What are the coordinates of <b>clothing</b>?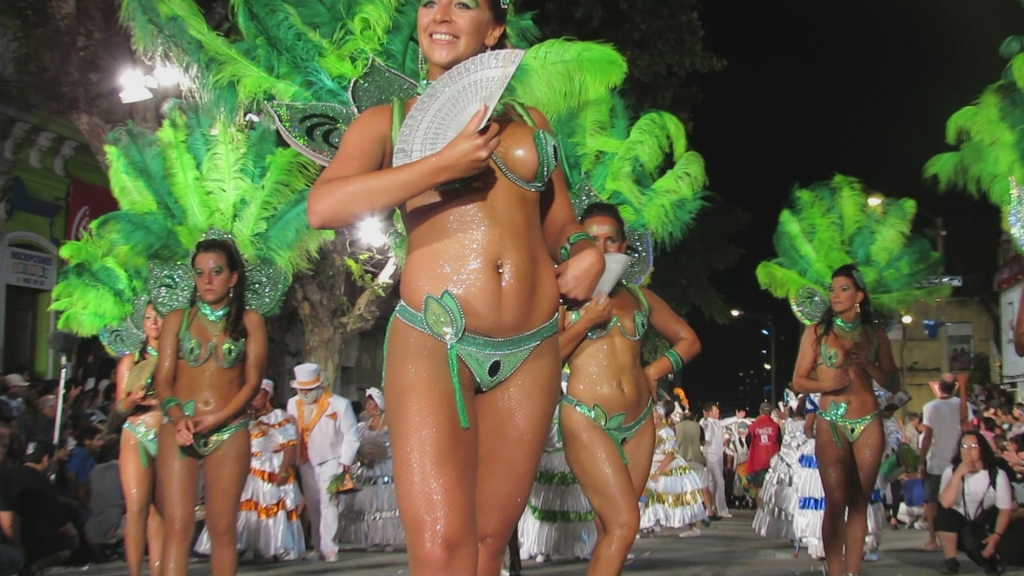
(left=70, top=446, right=96, bottom=502).
